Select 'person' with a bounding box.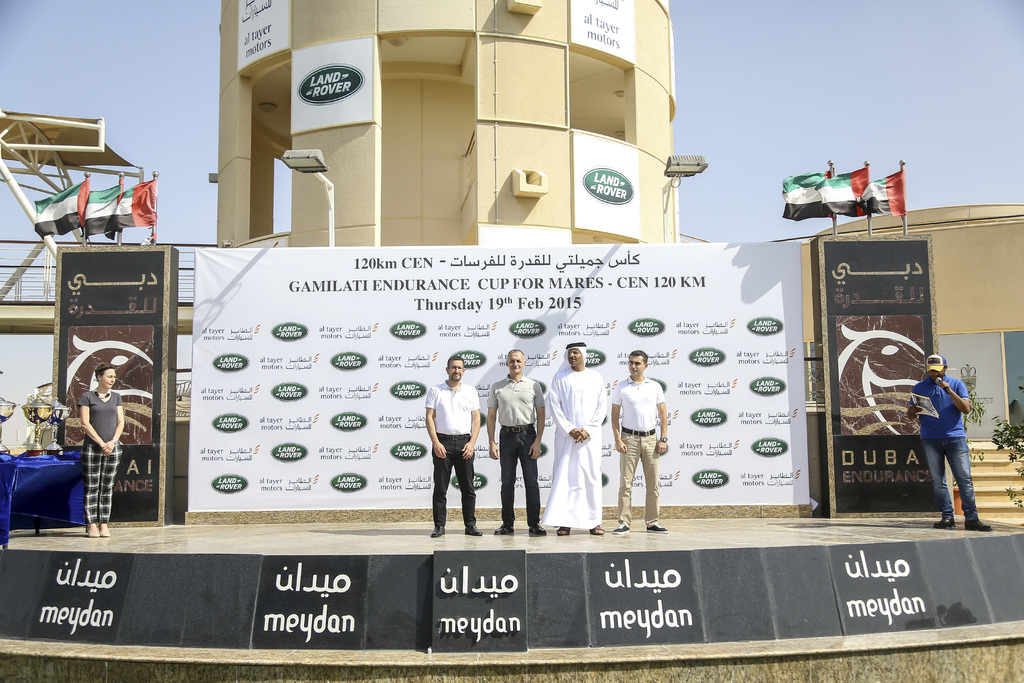
box(426, 356, 479, 542).
